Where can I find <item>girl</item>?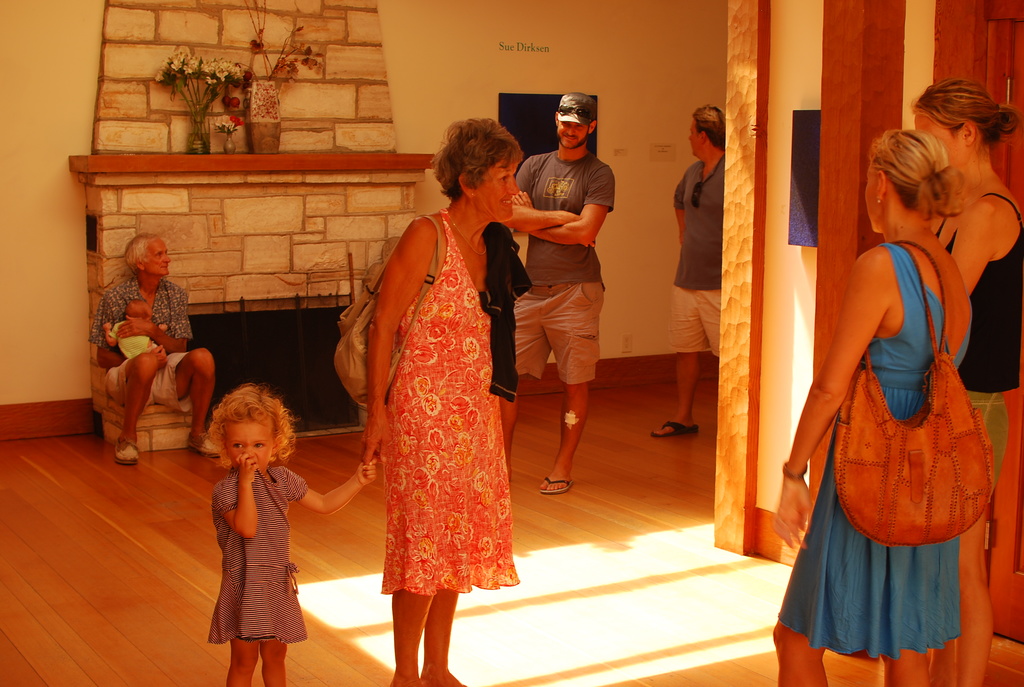
You can find it at x1=205 y1=383 x2=377 y2=686.
